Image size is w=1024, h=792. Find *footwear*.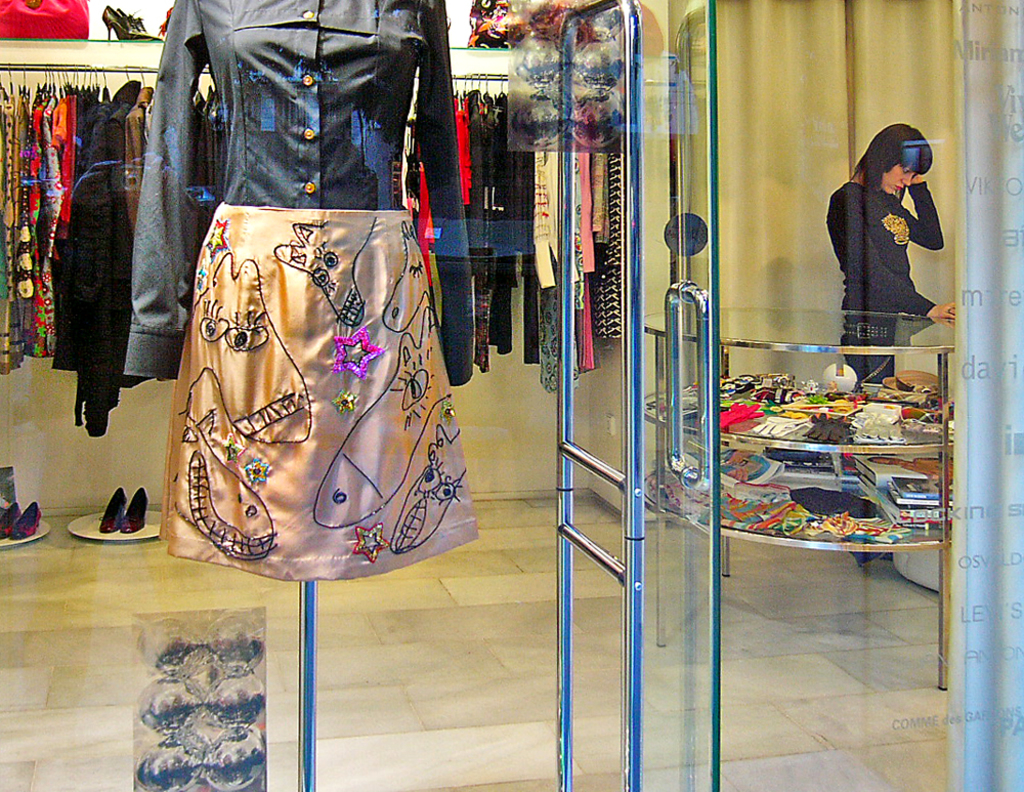
[100, 6, 156, 43].
